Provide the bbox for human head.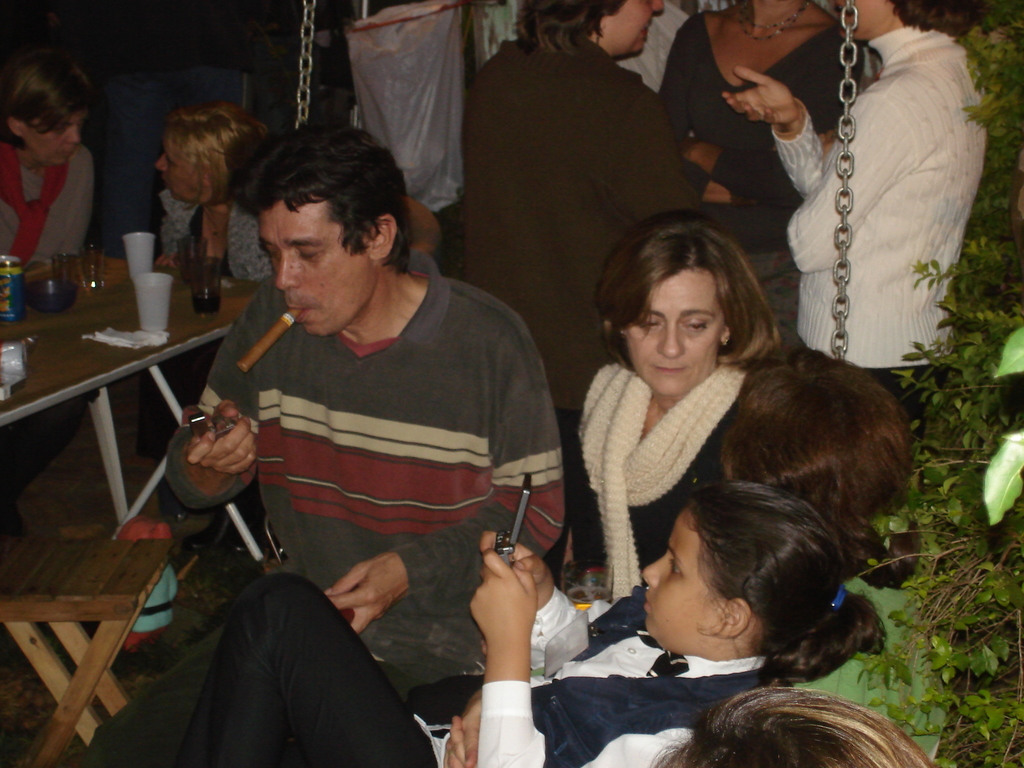
[216,116,400,308].
